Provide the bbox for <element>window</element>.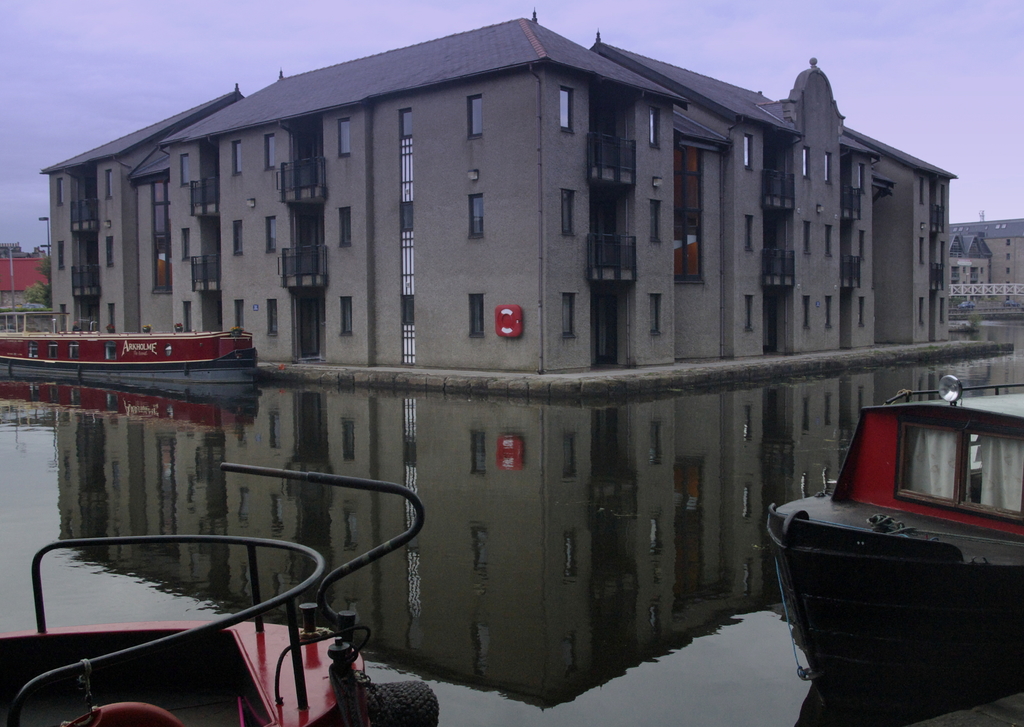
l=337, t=207, r=350, b=248.
